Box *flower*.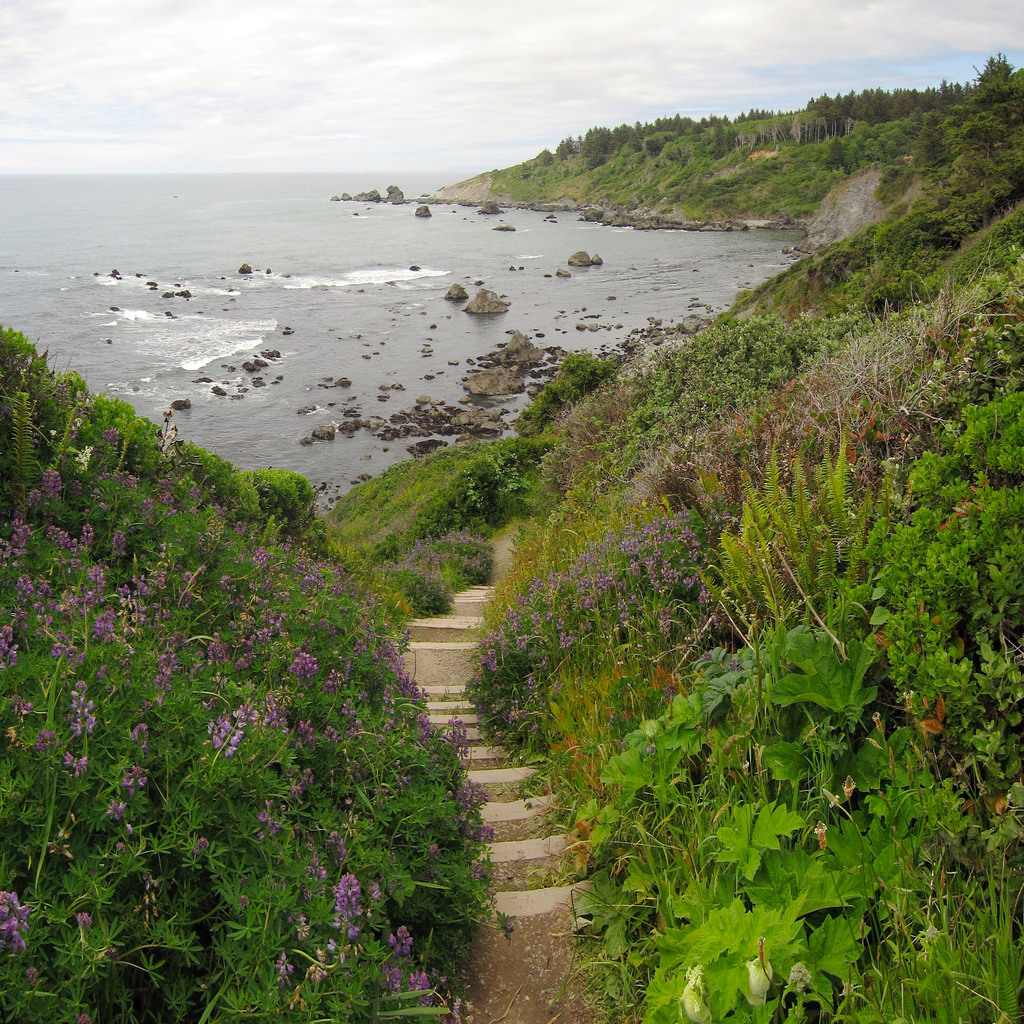
(x1=89, y1=605, x2=120, y2=645).
